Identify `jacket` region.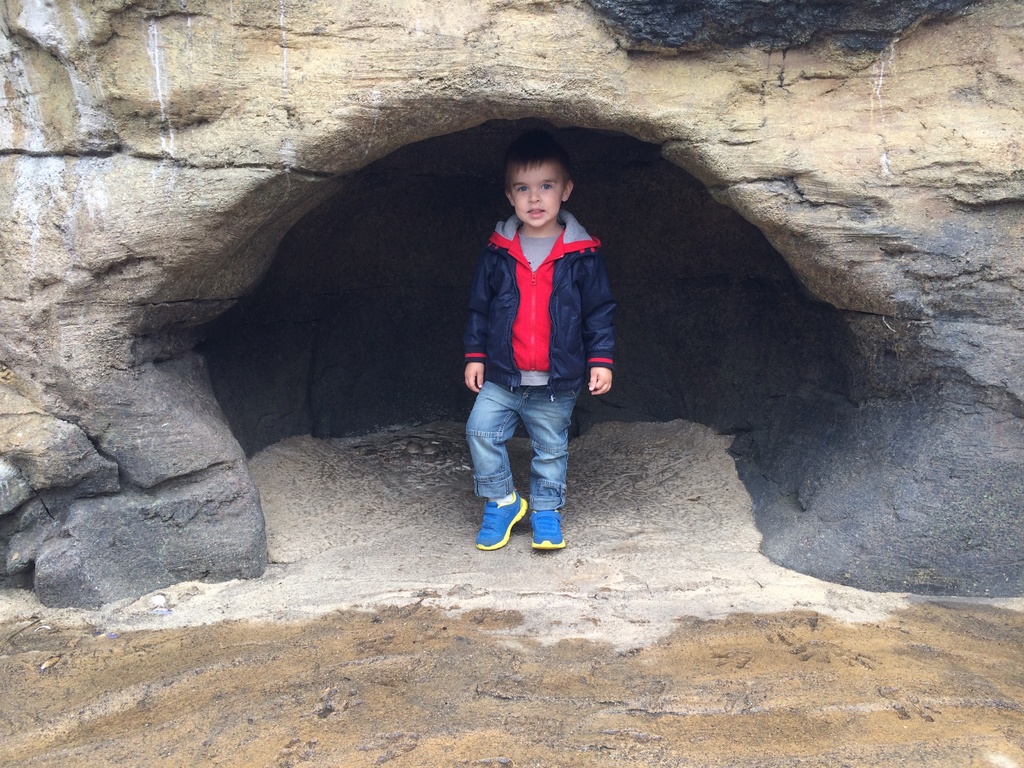
Region: (461,199,618,405).
